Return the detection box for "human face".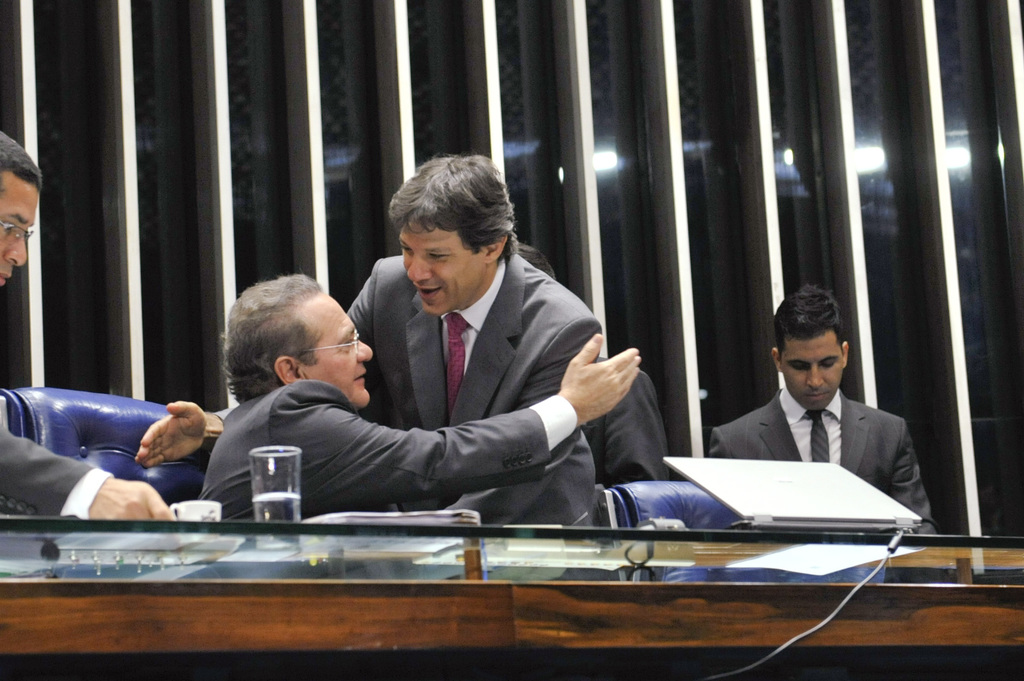
box=[308, 294, 376, 406].
